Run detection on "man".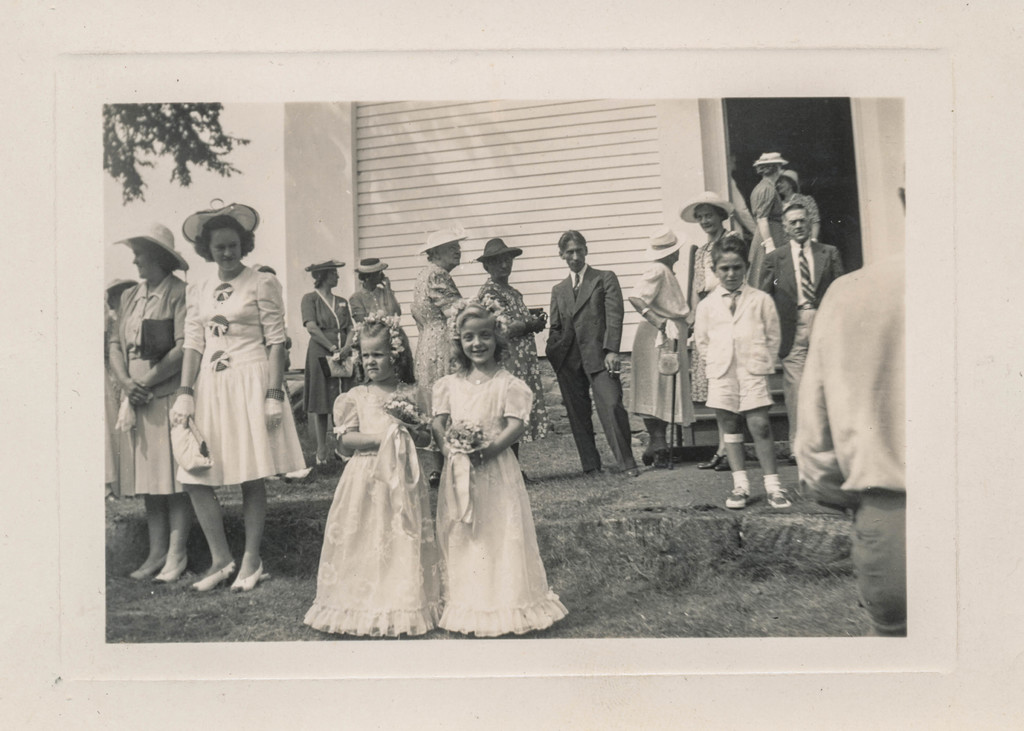
Result: [left=544, top=232, right=646, bottom=484].
